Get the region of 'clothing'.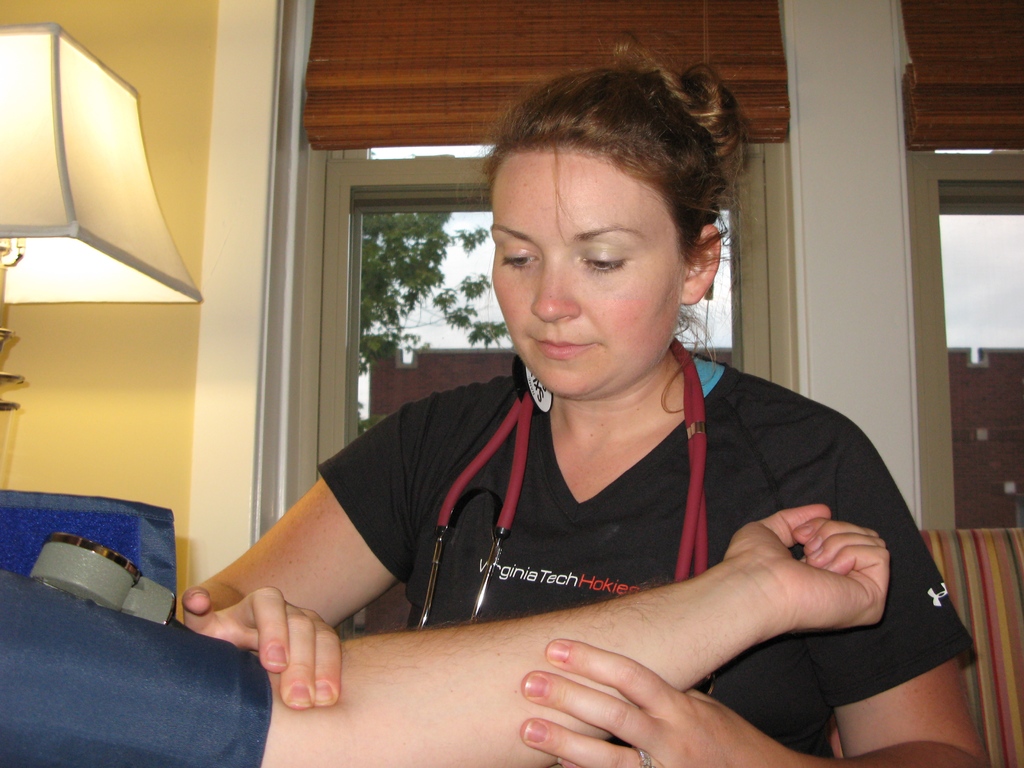
0 560 275 767.
